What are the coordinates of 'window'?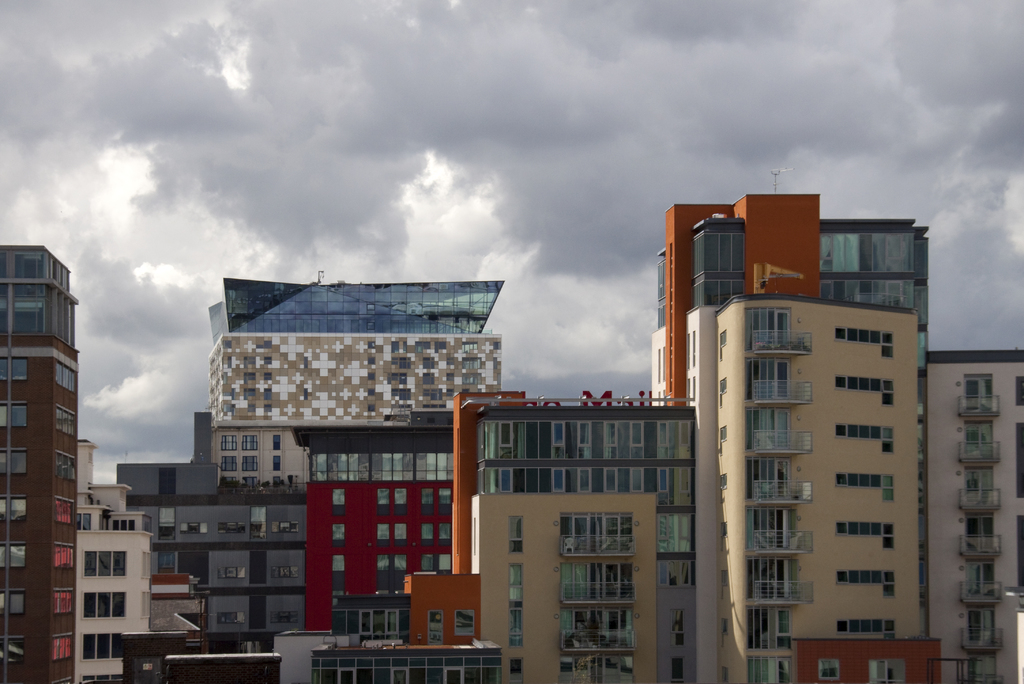
Rect(749, 555, 792, 600).
